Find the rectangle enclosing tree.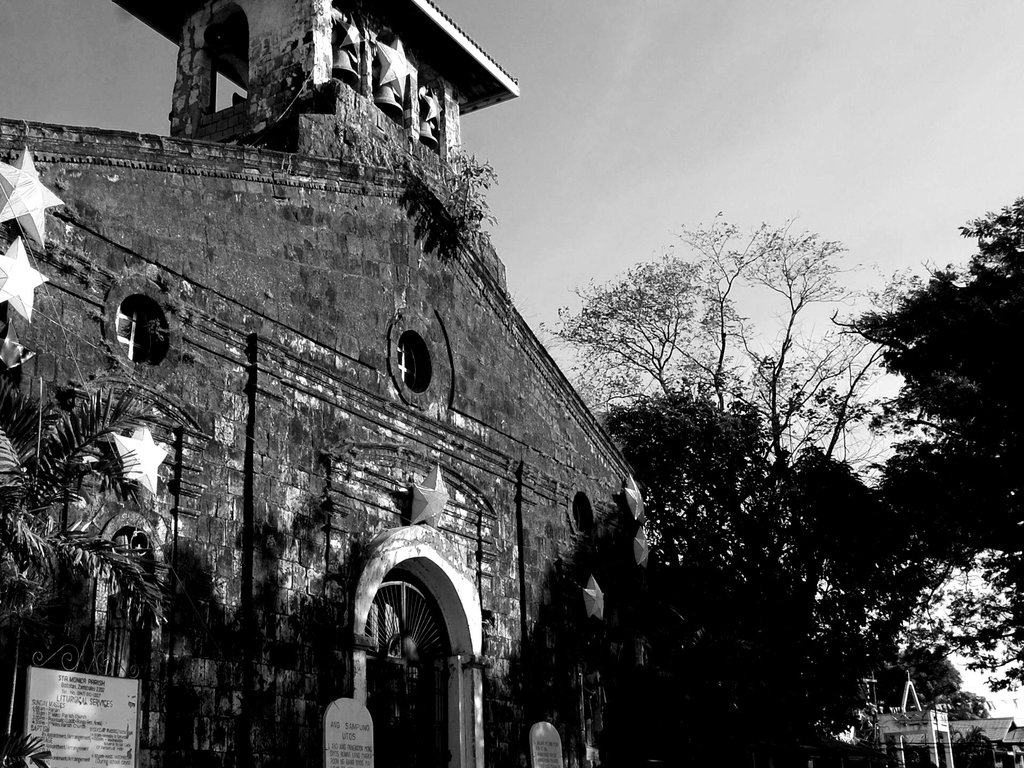
select_region(524, 201, 877, 549).
